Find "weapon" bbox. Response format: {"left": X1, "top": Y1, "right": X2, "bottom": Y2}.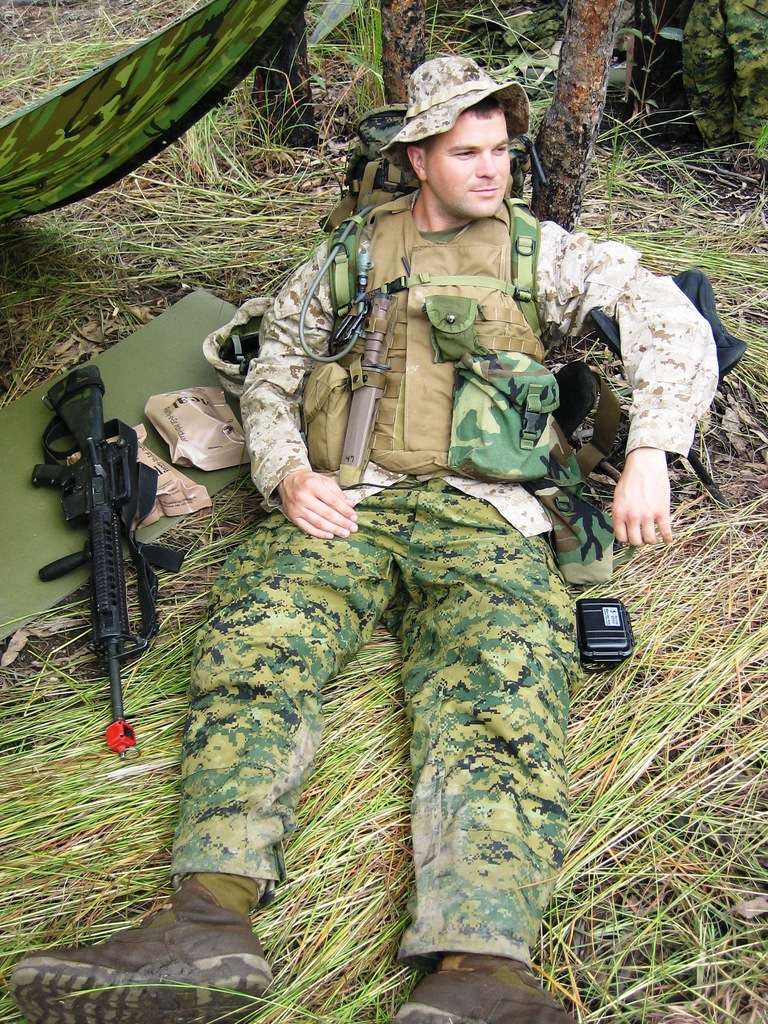
{"left": 17, "top": 363, "right": 189, "bottom": 755}.
